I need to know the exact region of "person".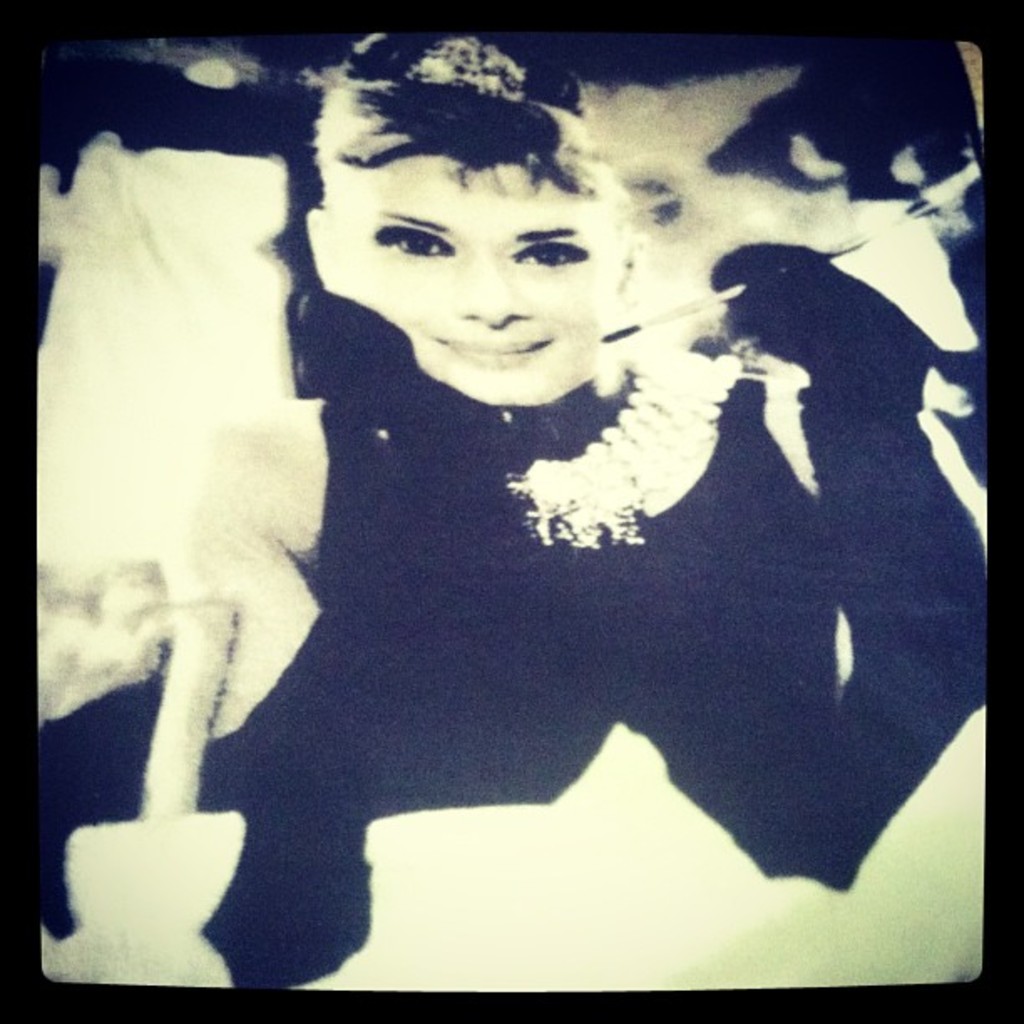
Region: (left=154, top=84, right=810, bottom=959).
